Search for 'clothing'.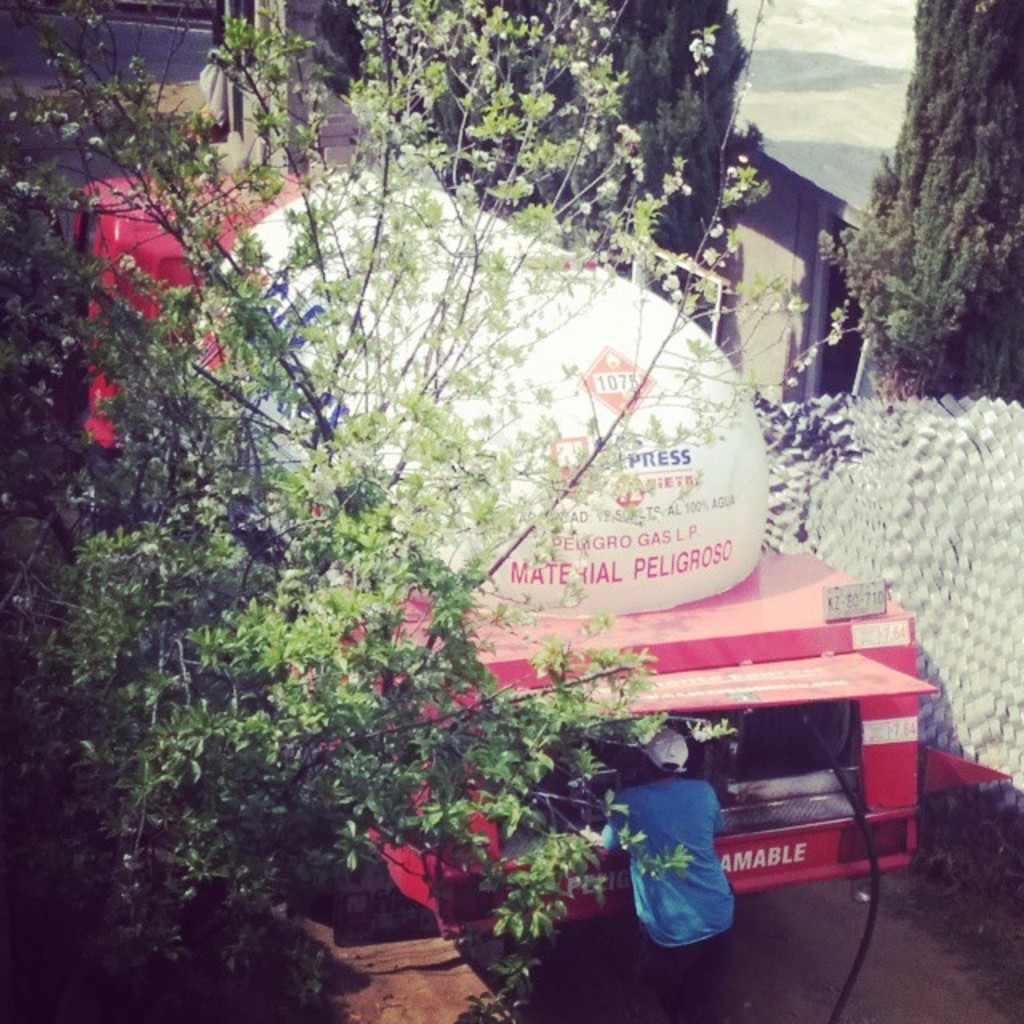
Found at pyautogui.locateOnScreen(624, 787, 770, 947).
